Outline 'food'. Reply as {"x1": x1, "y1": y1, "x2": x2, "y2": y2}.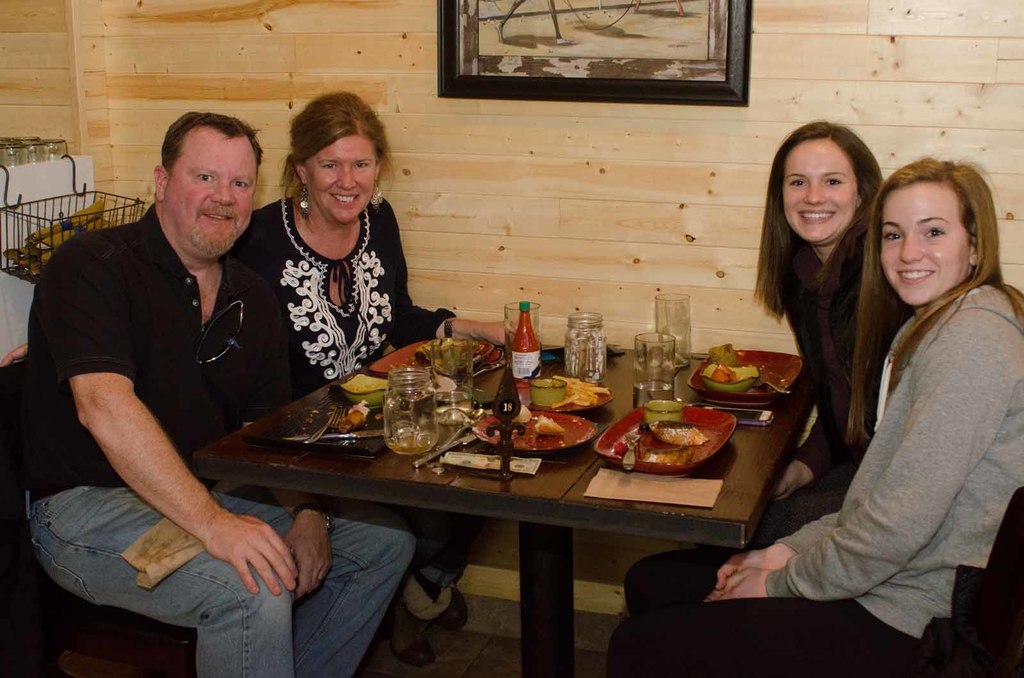
{"x1": 505, "y1": 405, "x2": 530, "y2": 420}.
